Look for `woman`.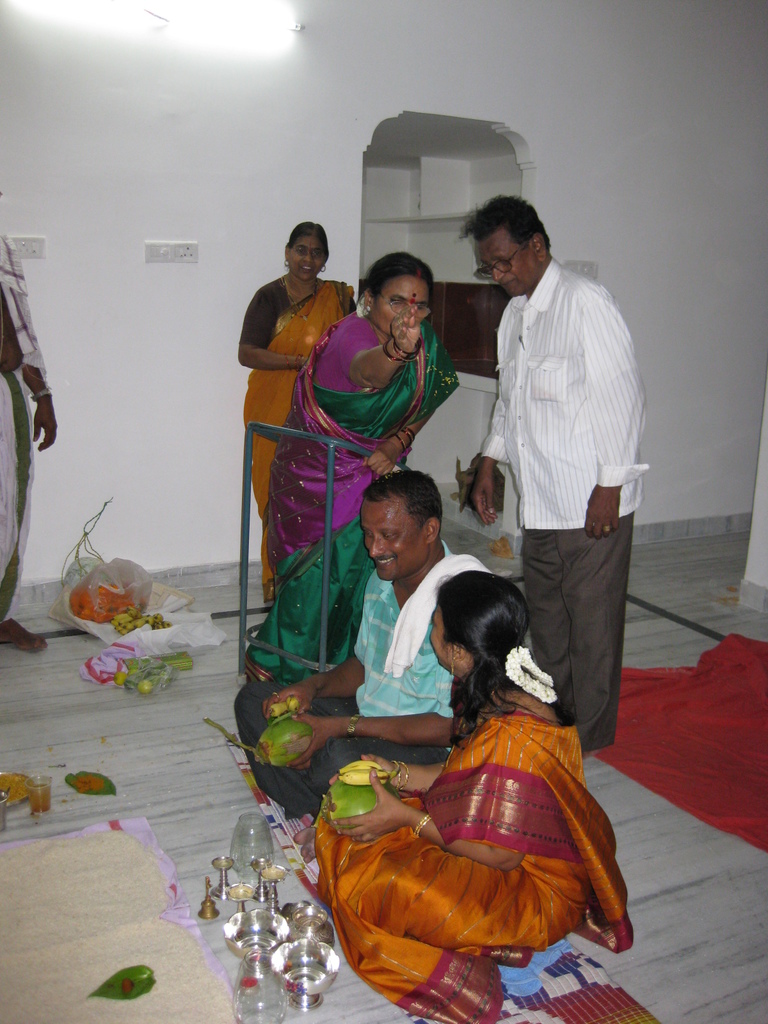
Found: (238, 221, 366, 609).
